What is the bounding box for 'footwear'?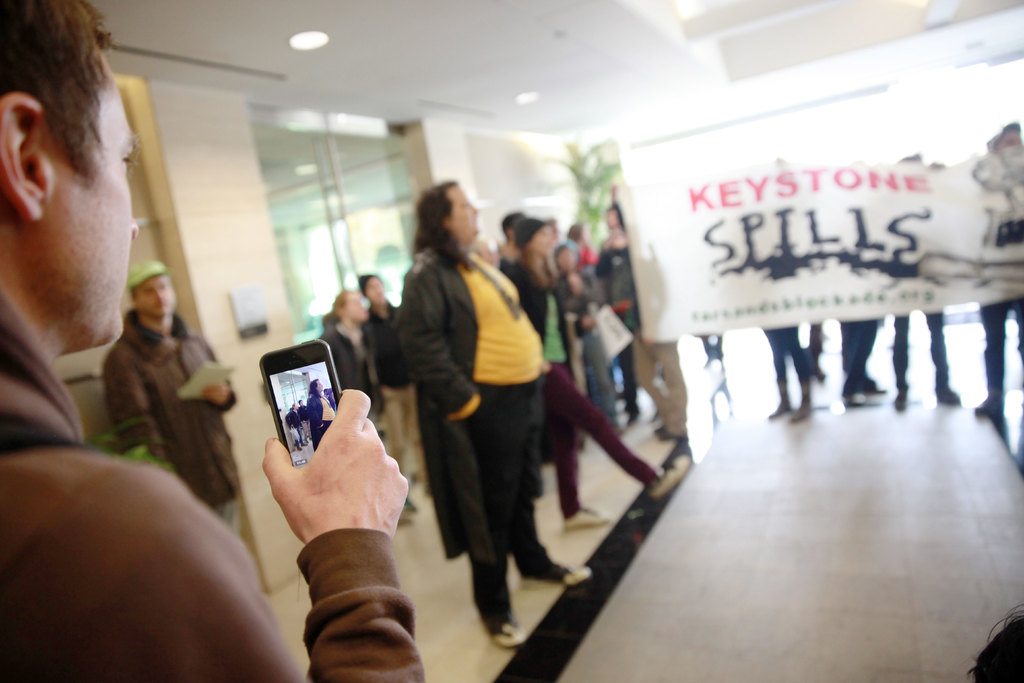
l=483, t=612, r=521, b=645.
